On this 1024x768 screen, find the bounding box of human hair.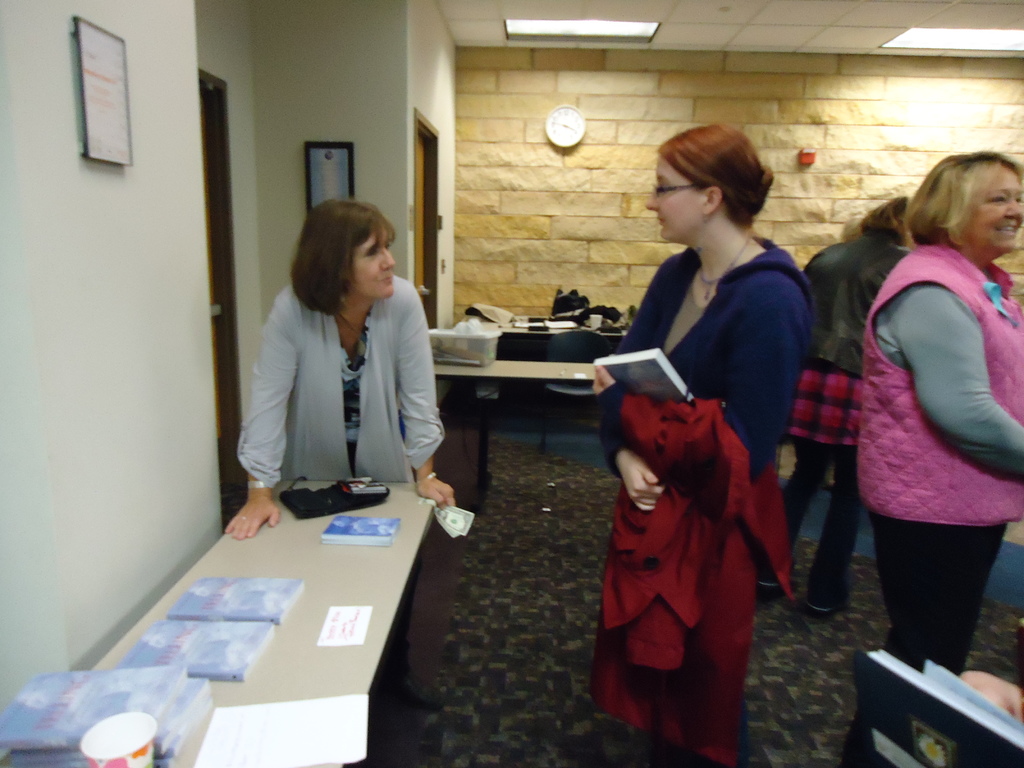
Bounding box: x1=861, y1=192, x2=908, y2=252.
